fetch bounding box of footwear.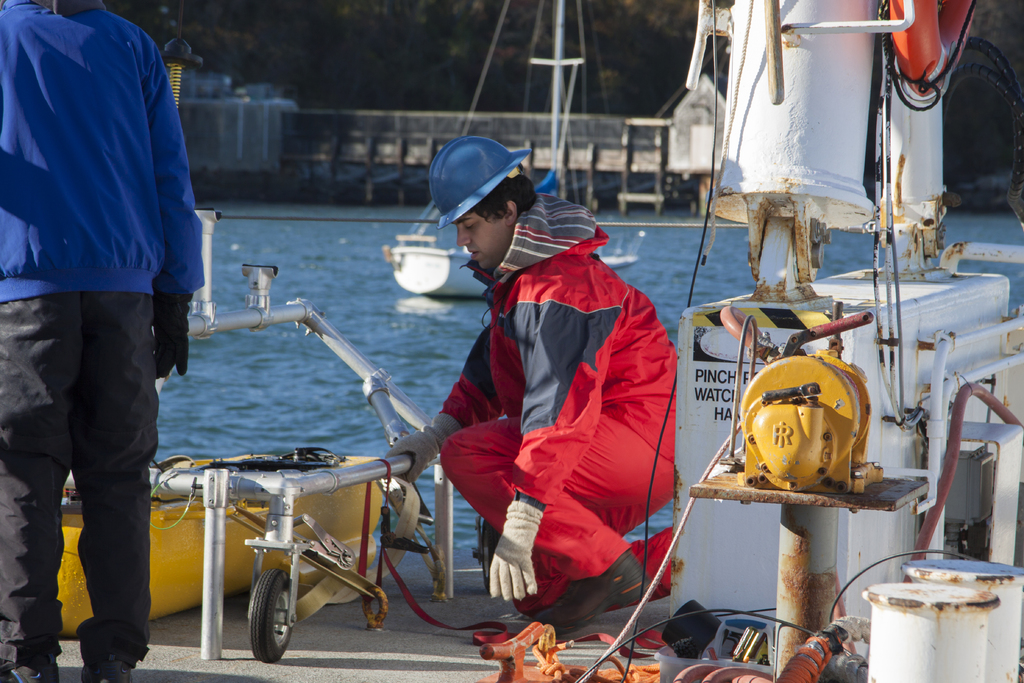
Bbox: pyautogui.locateOnScreen(0, 654, 61, 682).
